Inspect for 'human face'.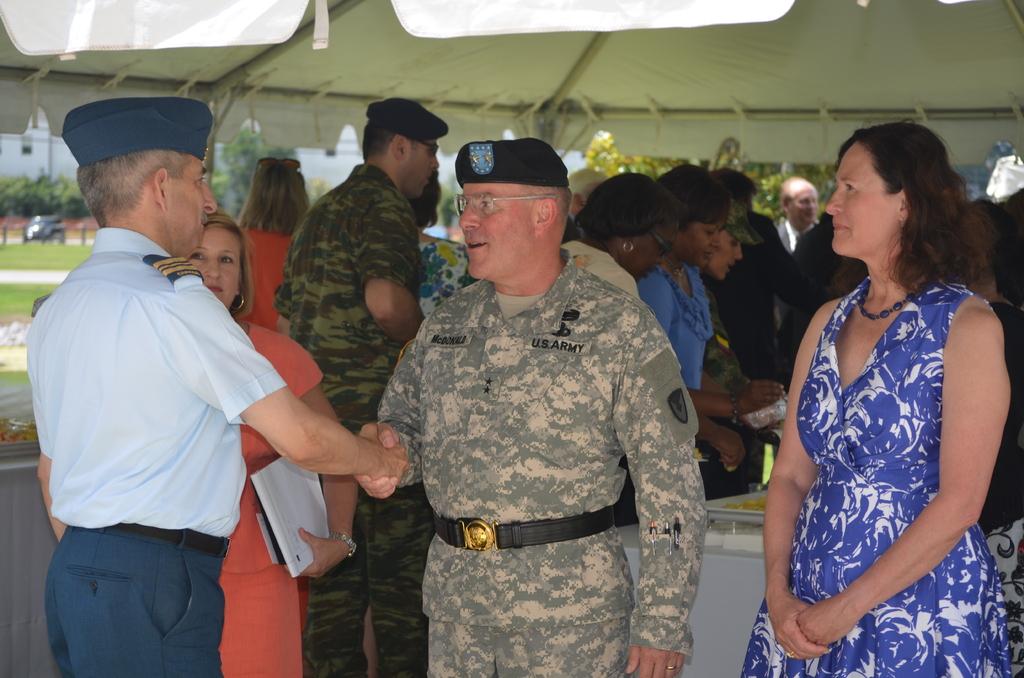
Inspection: 408,141,438,197.
